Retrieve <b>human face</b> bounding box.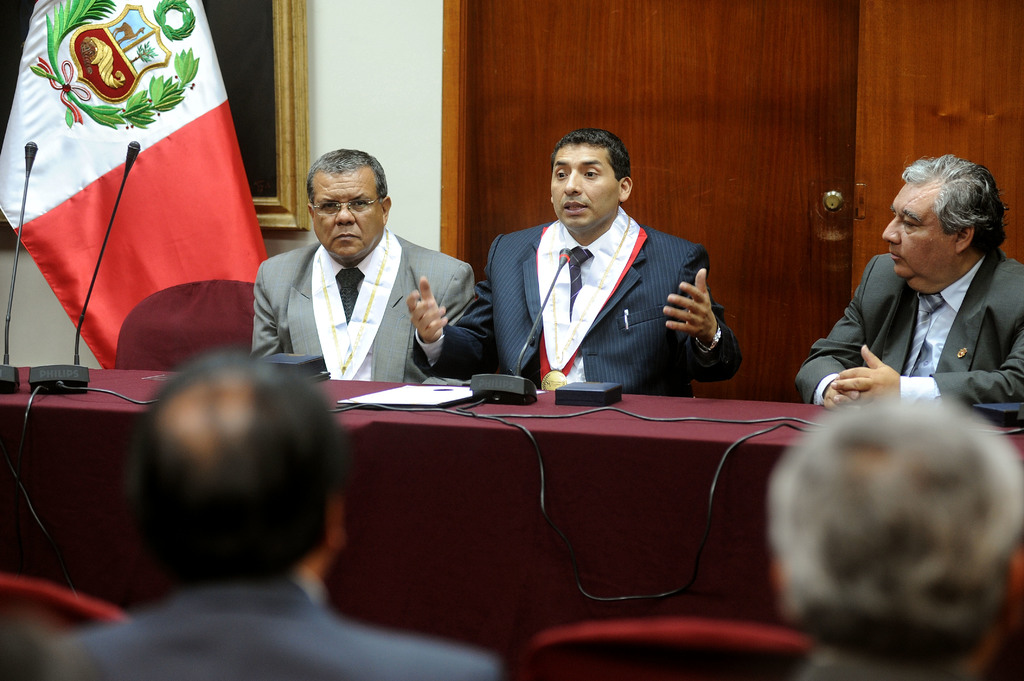
Bounding box: left=883, top=184, right=958, bottom=291.
